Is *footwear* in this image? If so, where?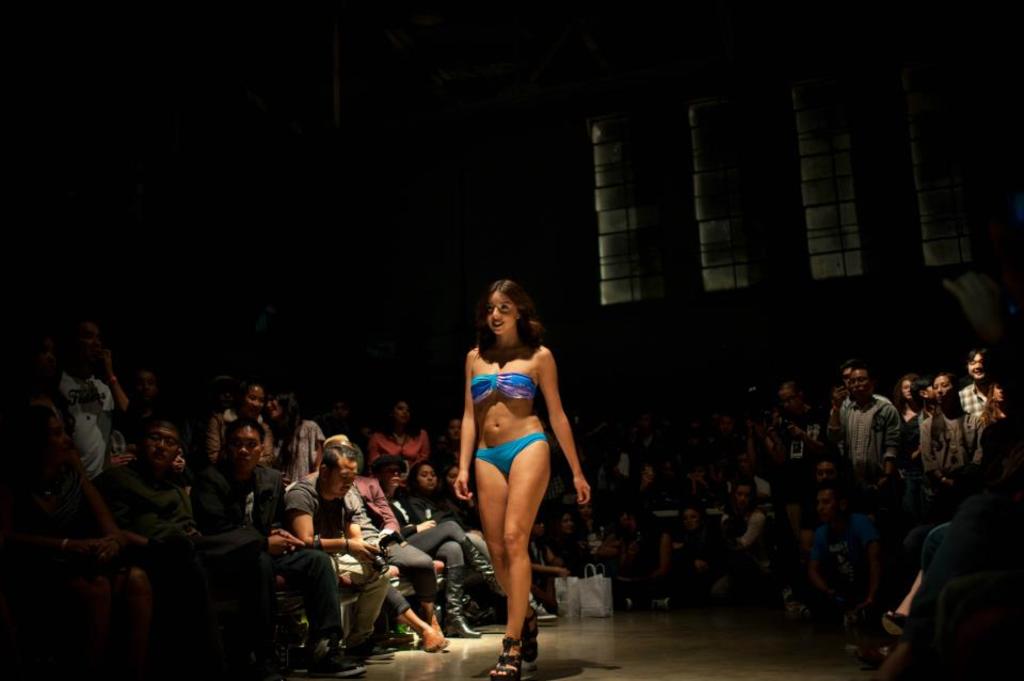
Yes, at locate(486, 633, 522, 680).
